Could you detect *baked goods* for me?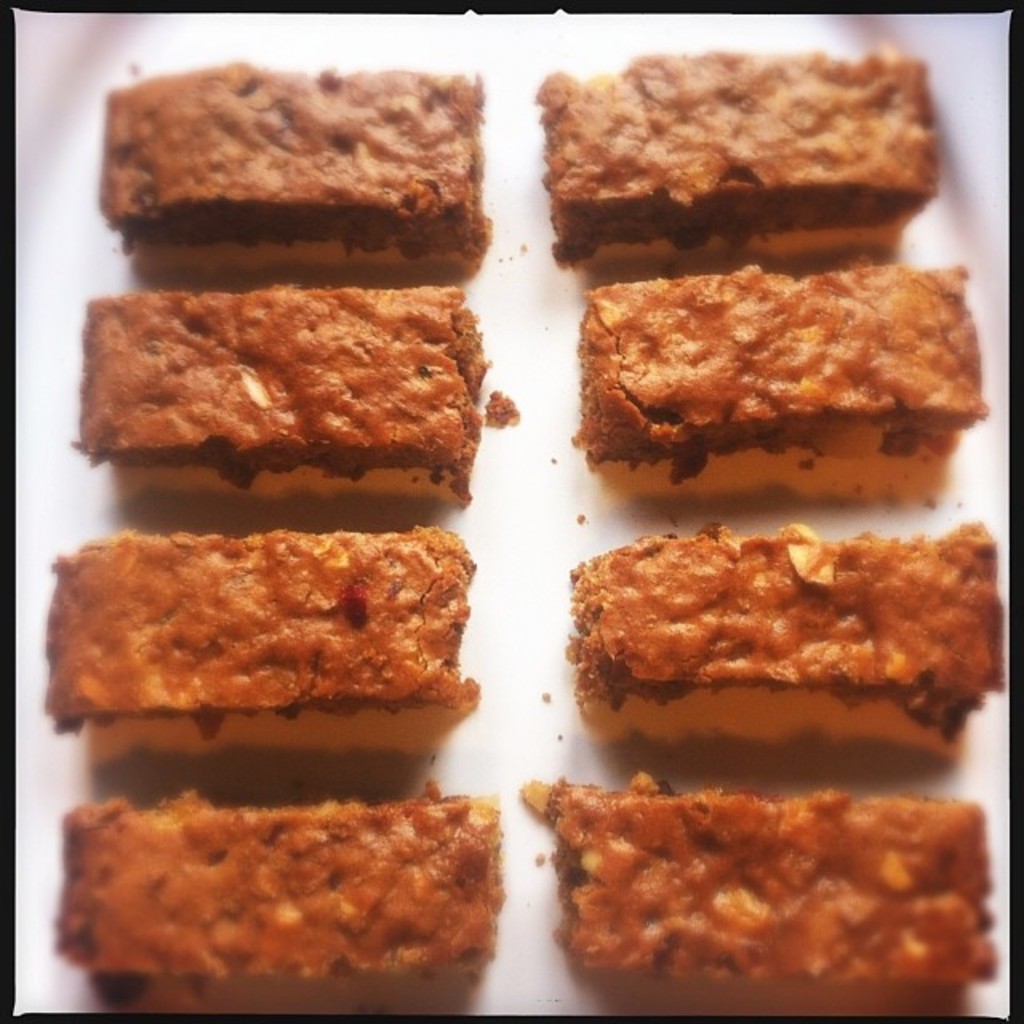
Detection result: region(99, 62, 486, 274).
